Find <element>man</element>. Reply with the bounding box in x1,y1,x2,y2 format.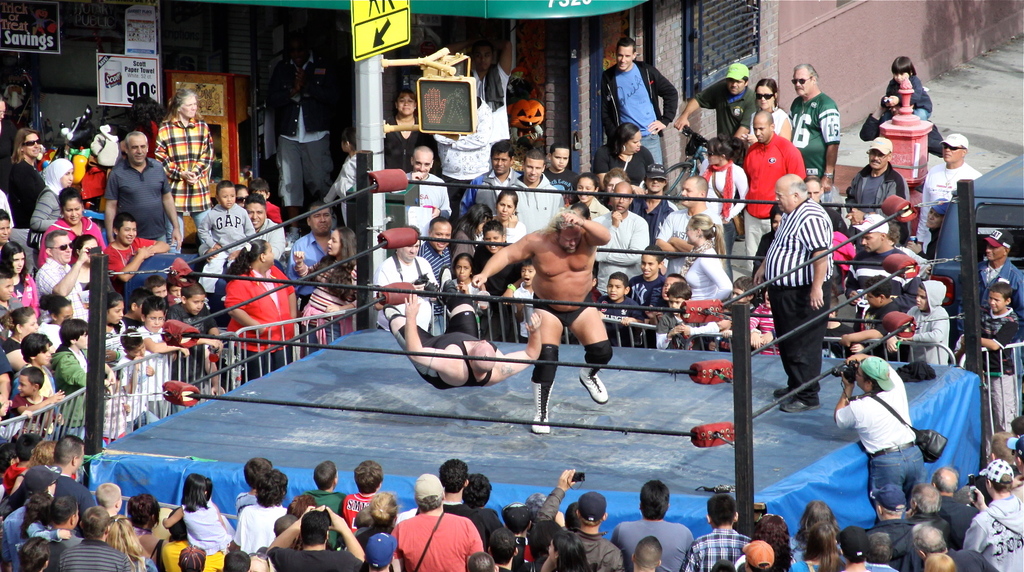
243,198,285,277.
